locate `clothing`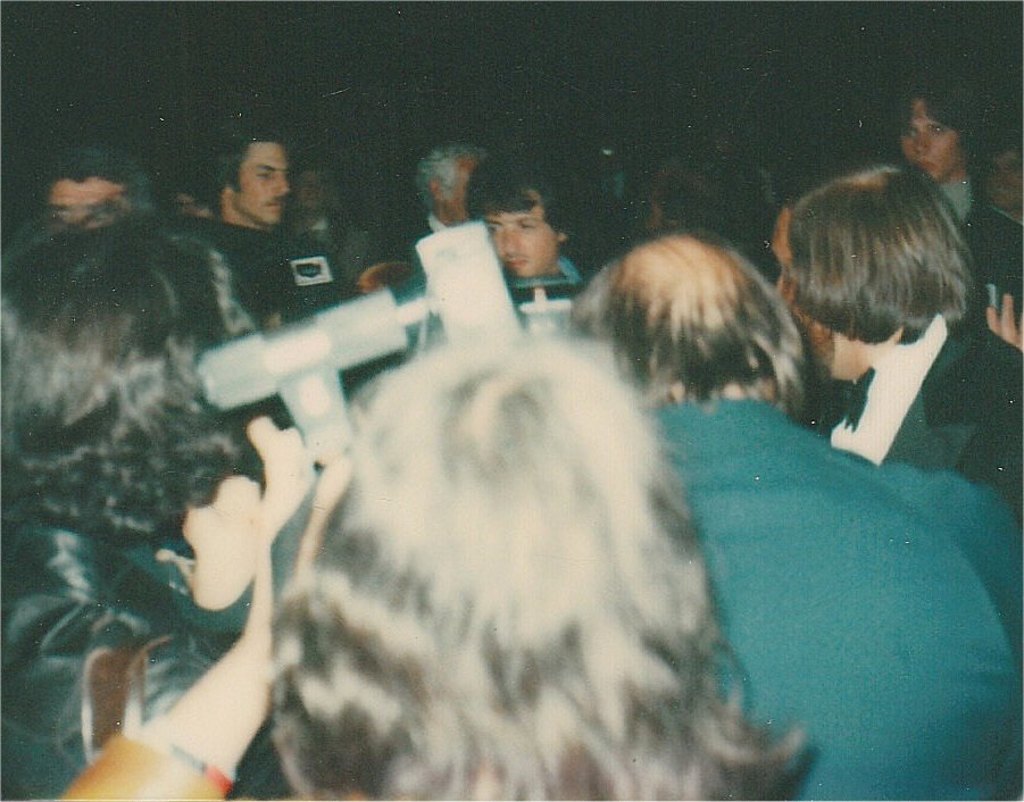
<region>506, 257, 594, 310</region>
